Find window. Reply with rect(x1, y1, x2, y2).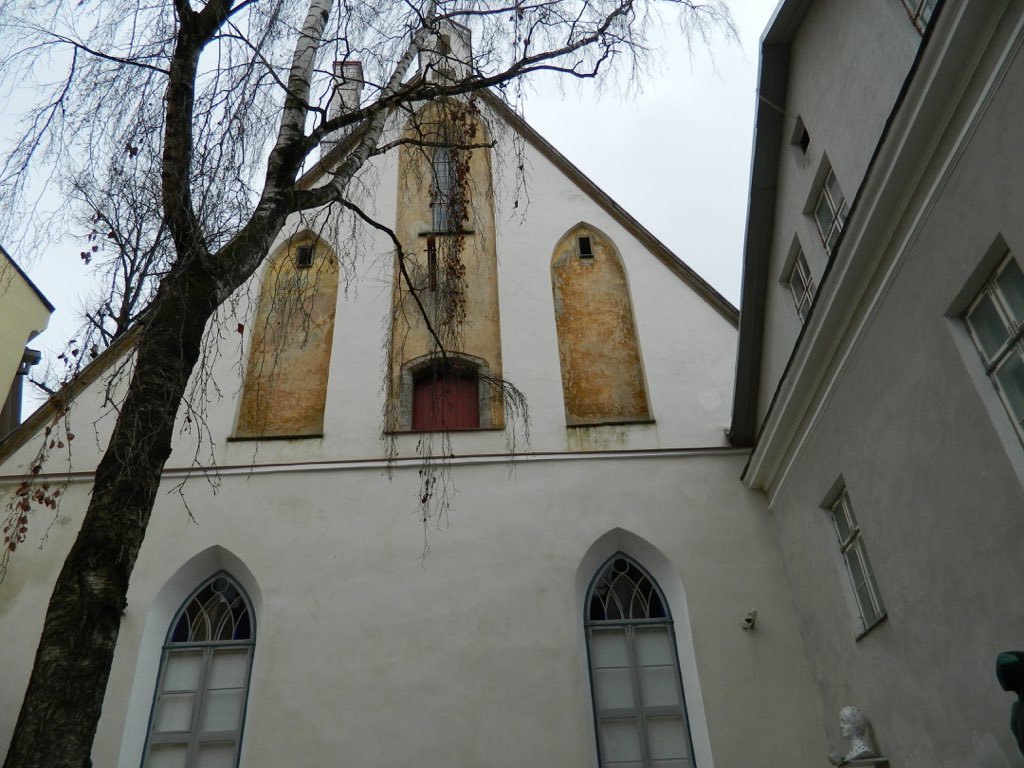
rect(574, 528, 699, 739).
